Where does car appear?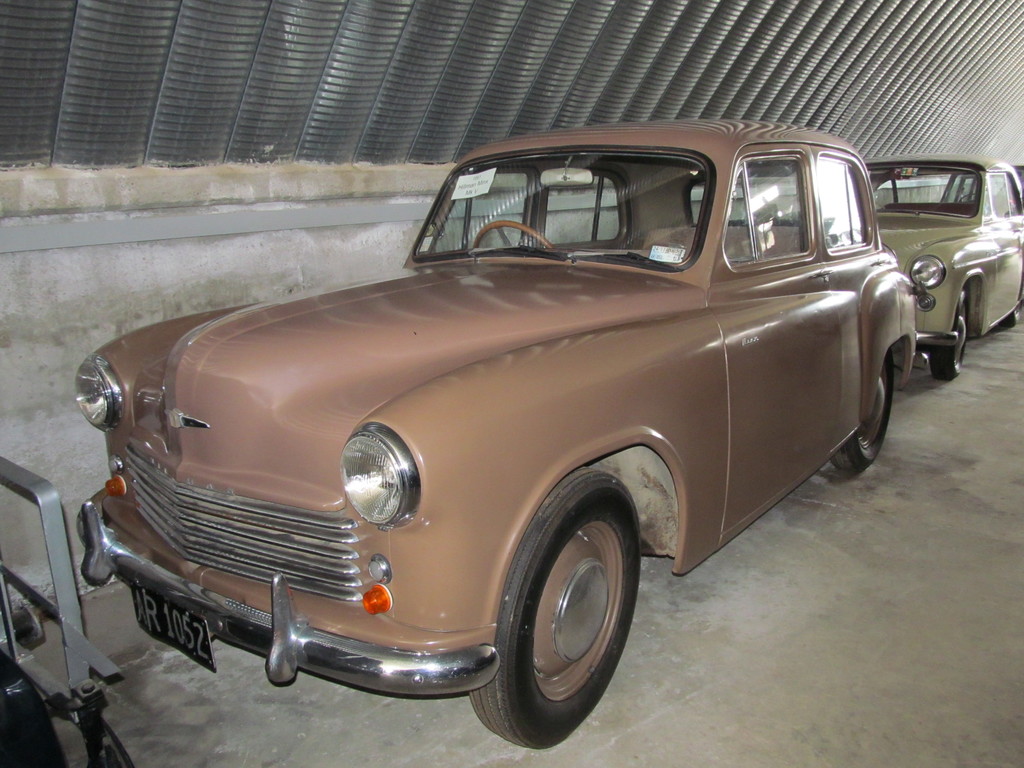
Appears at {"x1": 865, "y1": 150, "x2": 1023, "y2": 380}.
